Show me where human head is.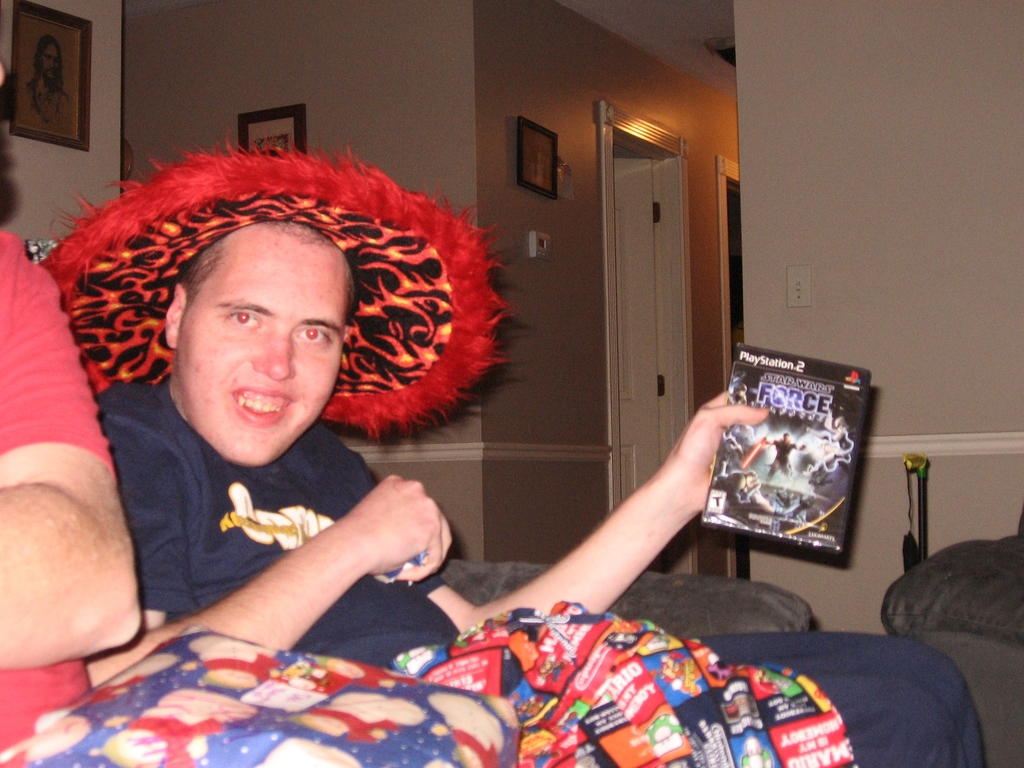
human head is at box(30, 35, 60, 81).
